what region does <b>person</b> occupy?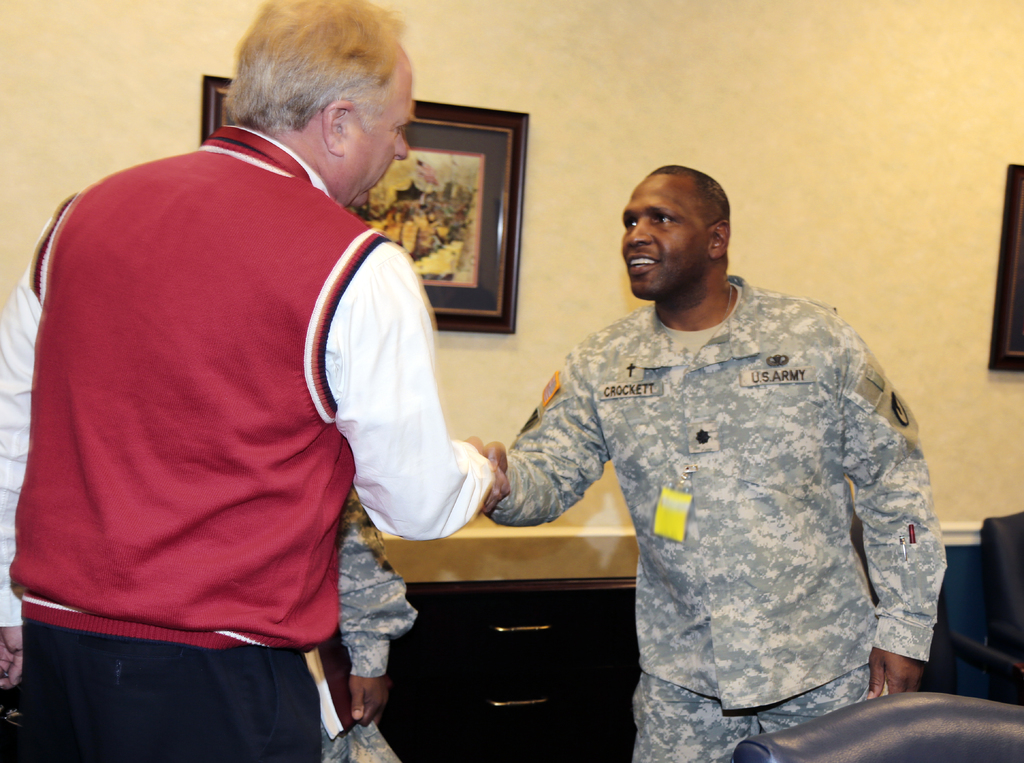
{"left": 322, "top": 514, "right": 422, "bottom": 762}.
